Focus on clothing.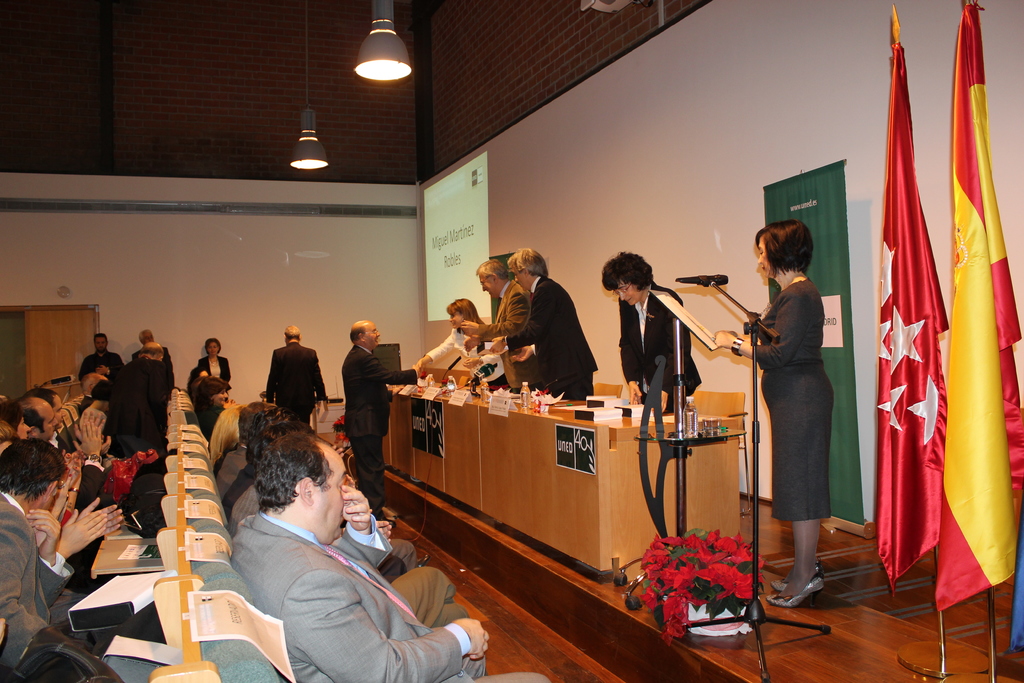
Focused at 425/330/504/393.
